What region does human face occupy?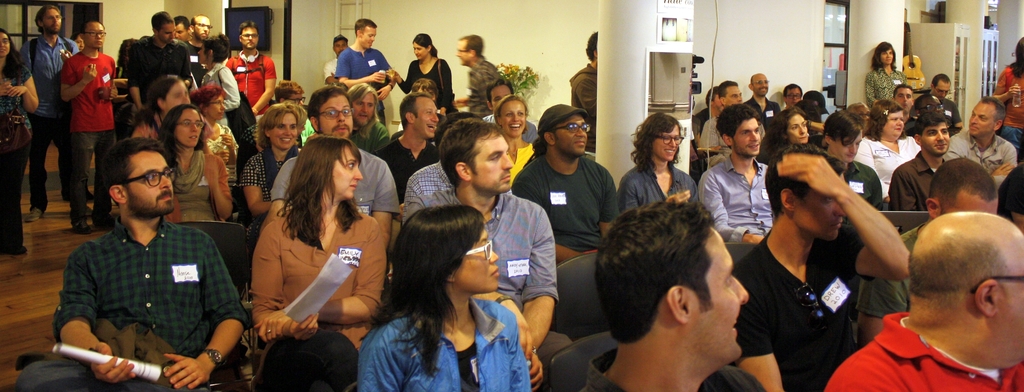
detection(898, 91, 912, 108).
